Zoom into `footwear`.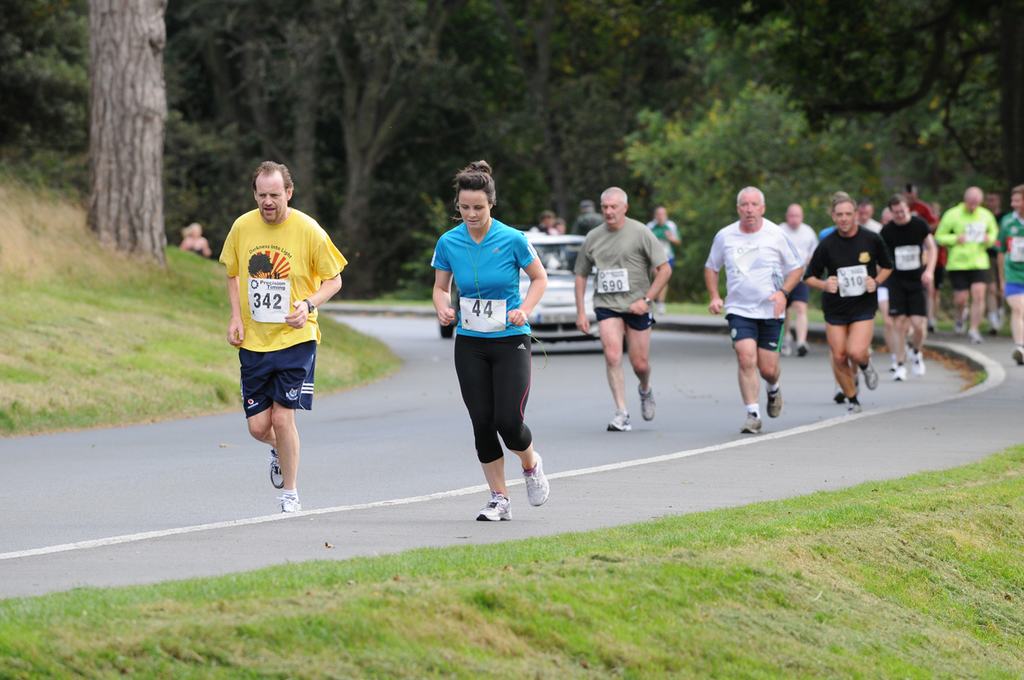
Zoom target: {"left": 998, "top": 314, "right": 1007, "bottom": 324}.
